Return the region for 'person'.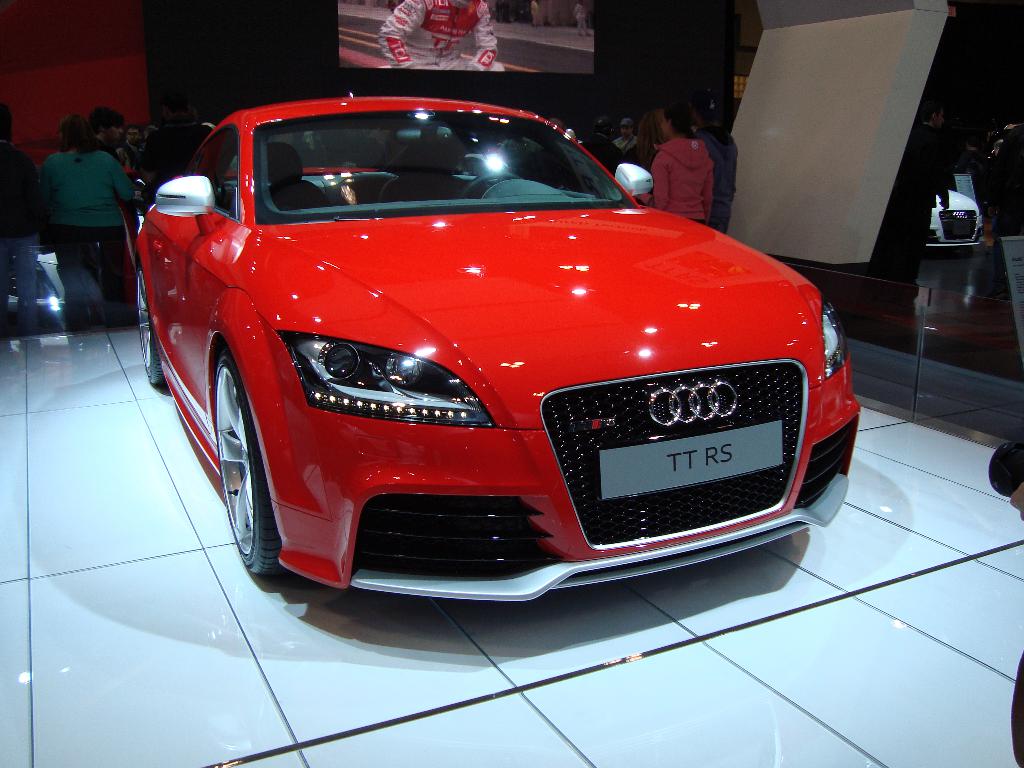
<box>871,102,950,283</box>.
